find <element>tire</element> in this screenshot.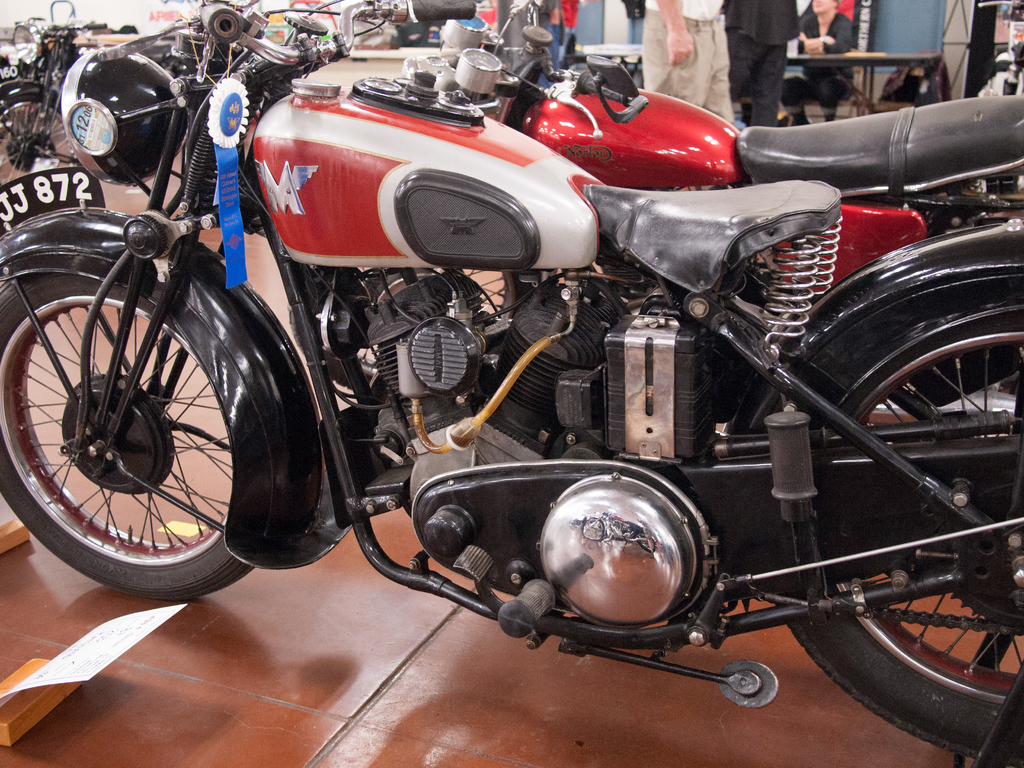
The bounding box for <element>tire</element> is (x1=0, y1=83, x2=96, y2=191).
